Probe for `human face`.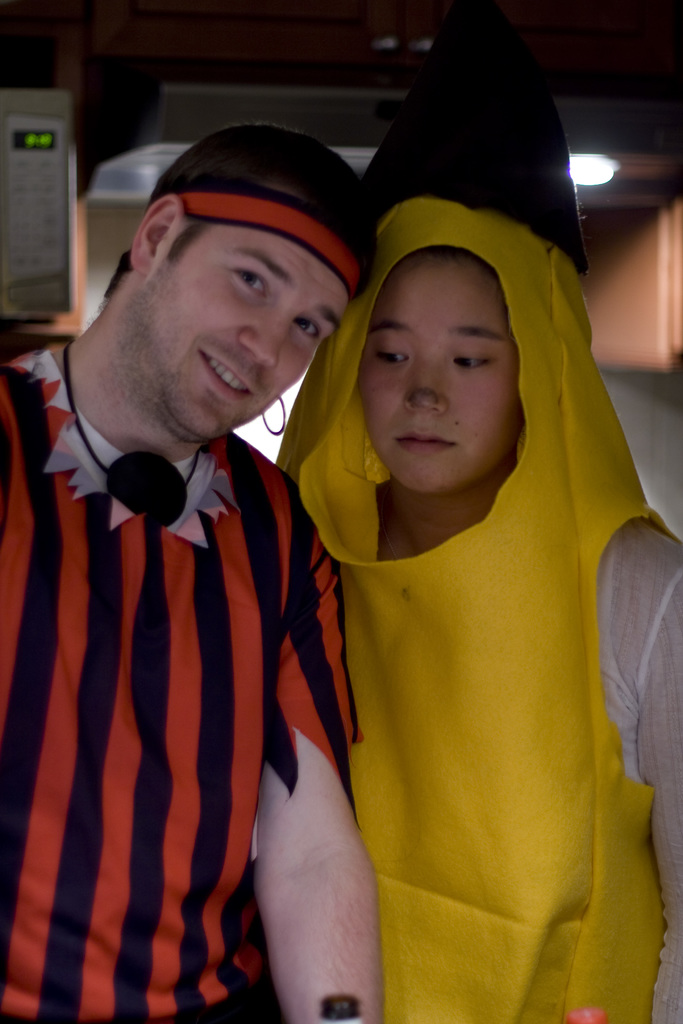
Probe result: 139 227 349 436.
